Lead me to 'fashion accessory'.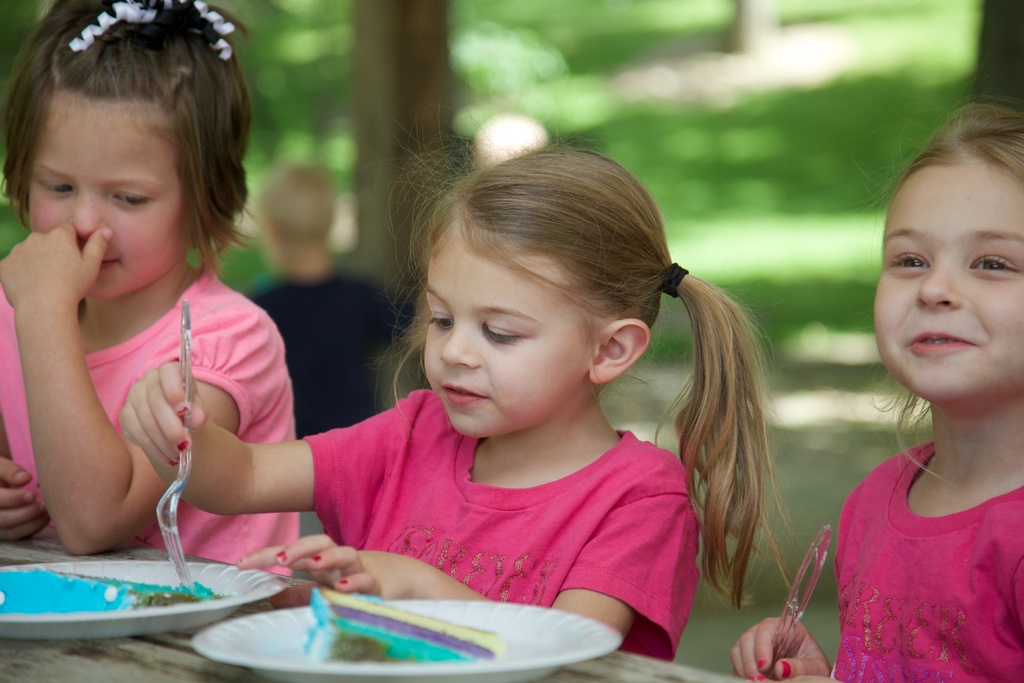
Lead to [278, 551, 289, 563].
